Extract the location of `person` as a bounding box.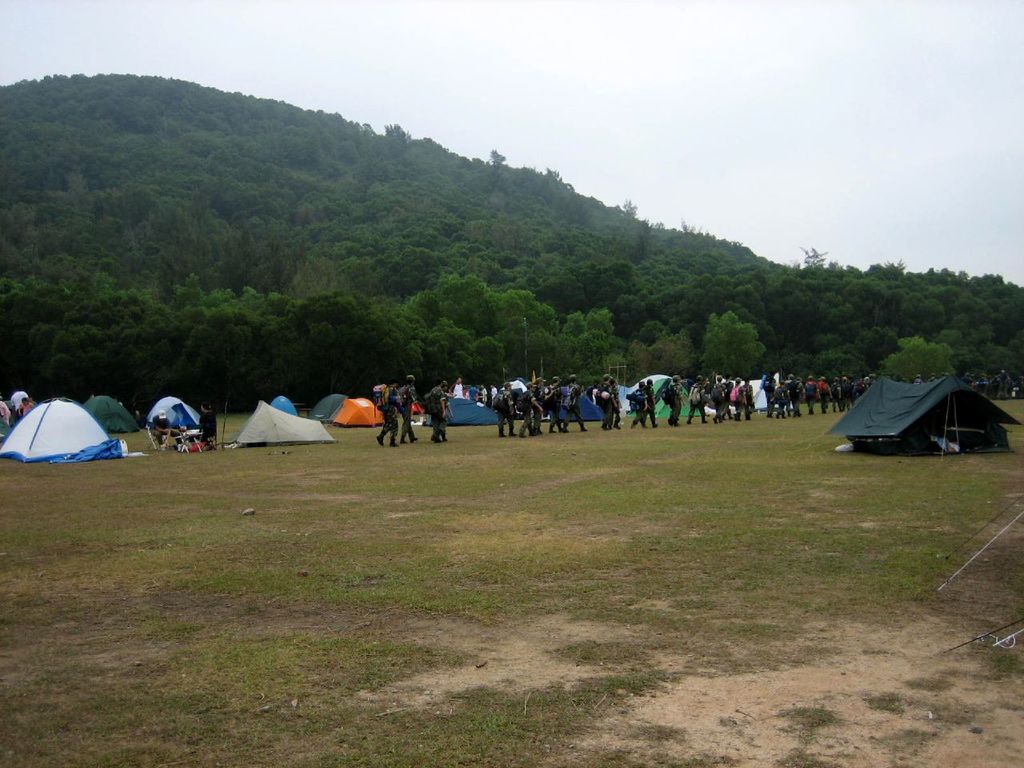
region(13, 389, 28, 418).
